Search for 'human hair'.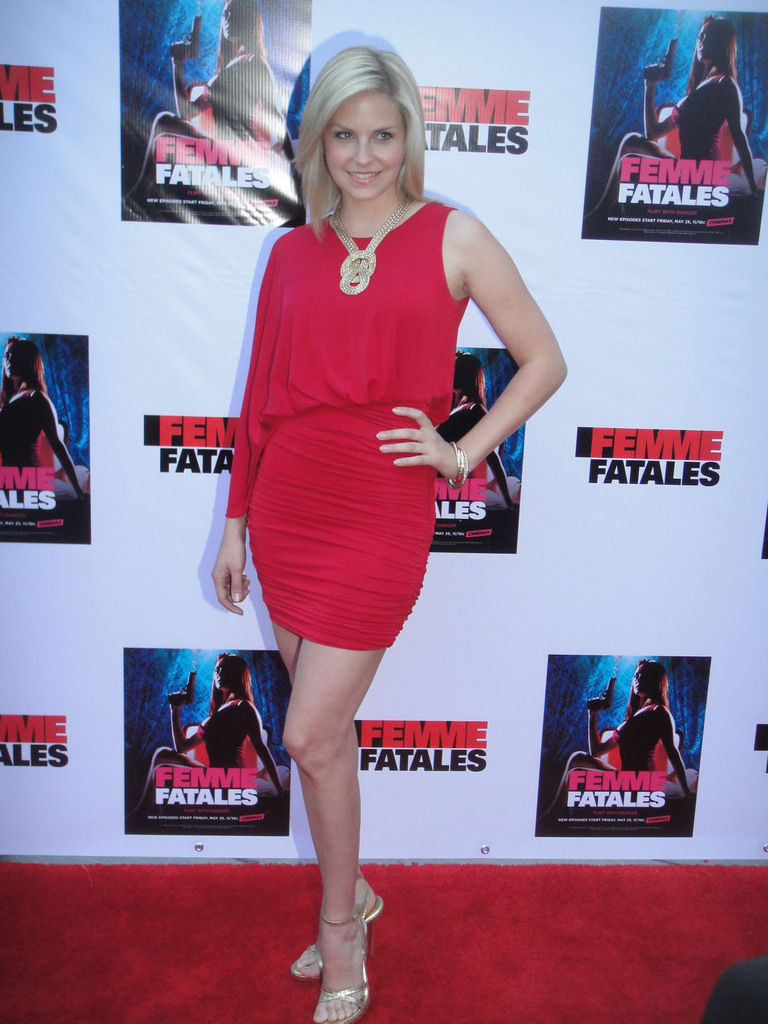
Found at left=200, top=653, right=255, bottom=728.
